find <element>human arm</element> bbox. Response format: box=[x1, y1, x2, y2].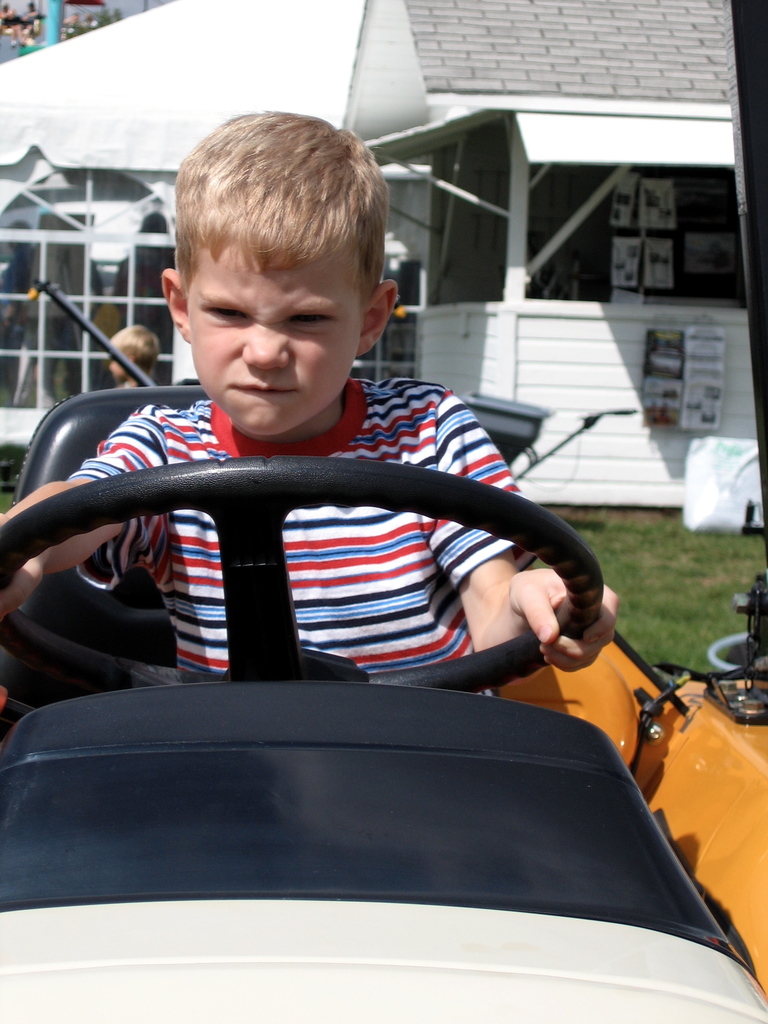
box=[0, 419, 163, 612].
